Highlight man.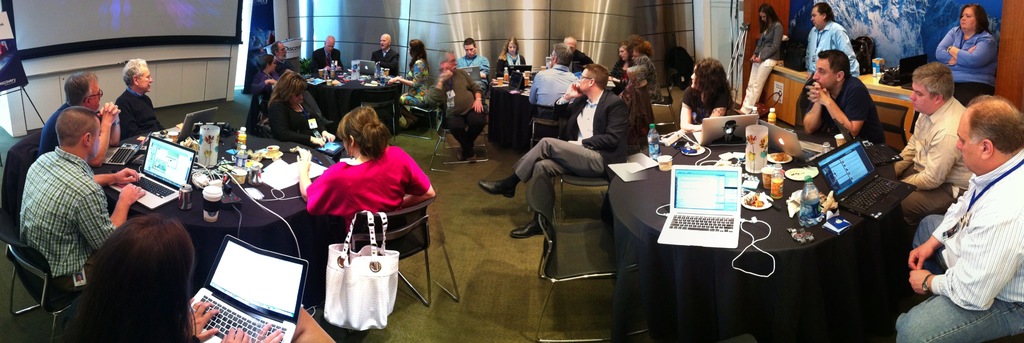
Highlighted region: (803,2,861,79).
